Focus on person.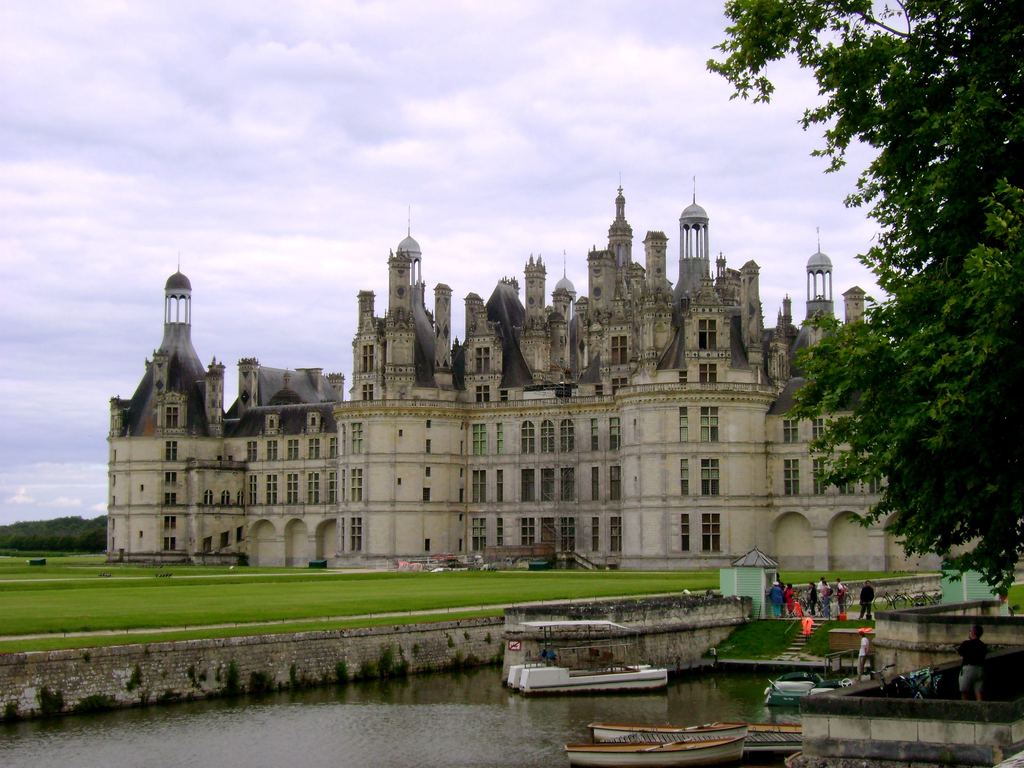
Focused at detection(854, 633, 870, 684).
